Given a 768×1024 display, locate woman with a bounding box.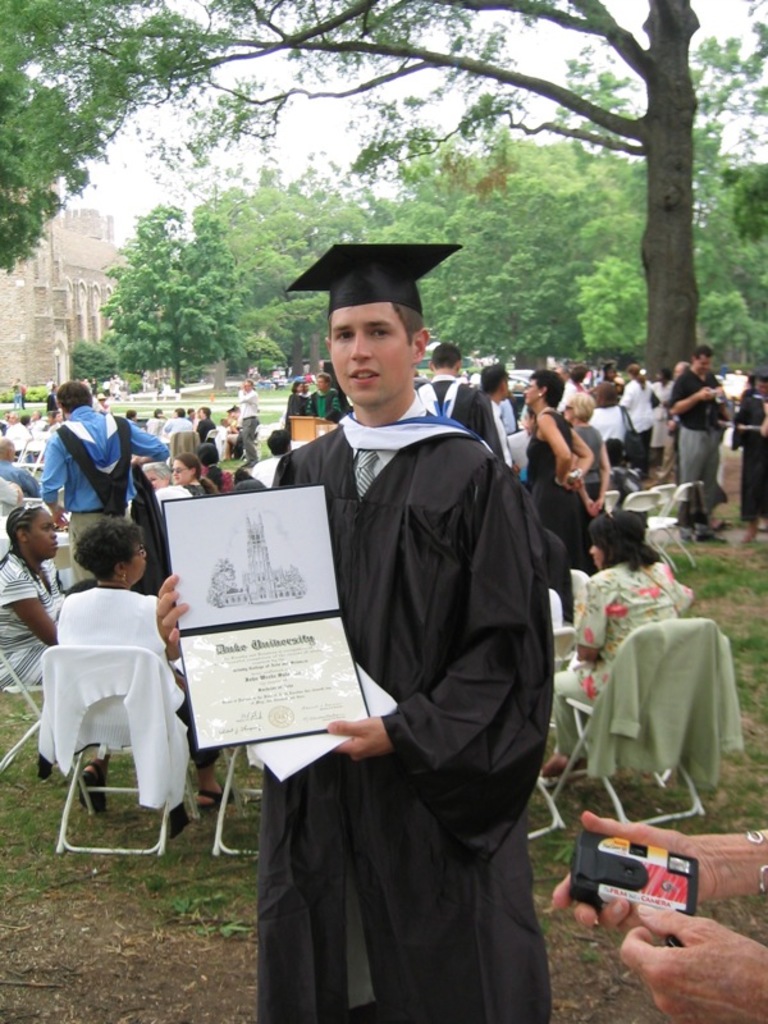
Located: box=[52, 515, 233, 815].
